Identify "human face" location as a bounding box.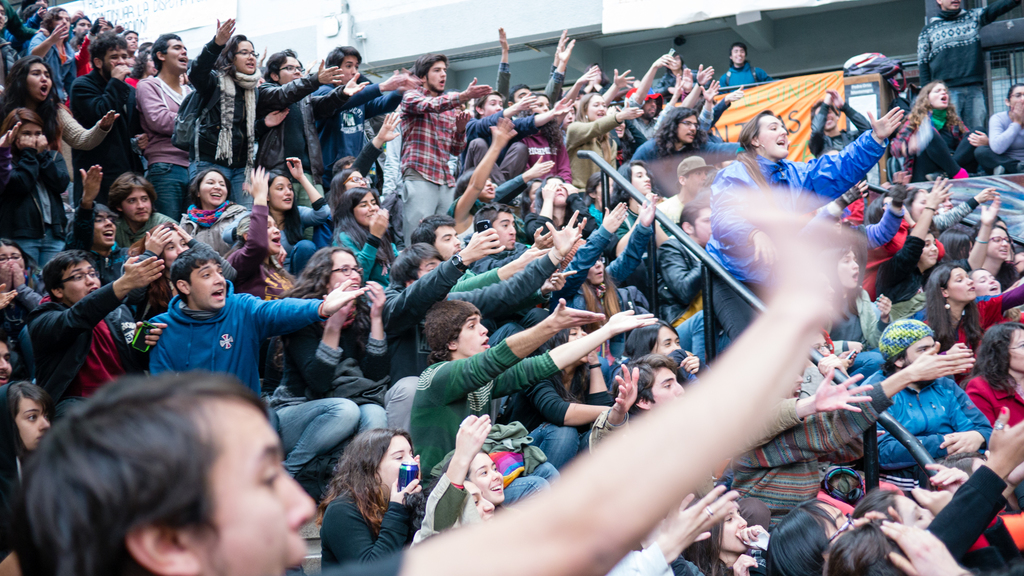
[x1=101, y1=49, x2=127, y2=74].
